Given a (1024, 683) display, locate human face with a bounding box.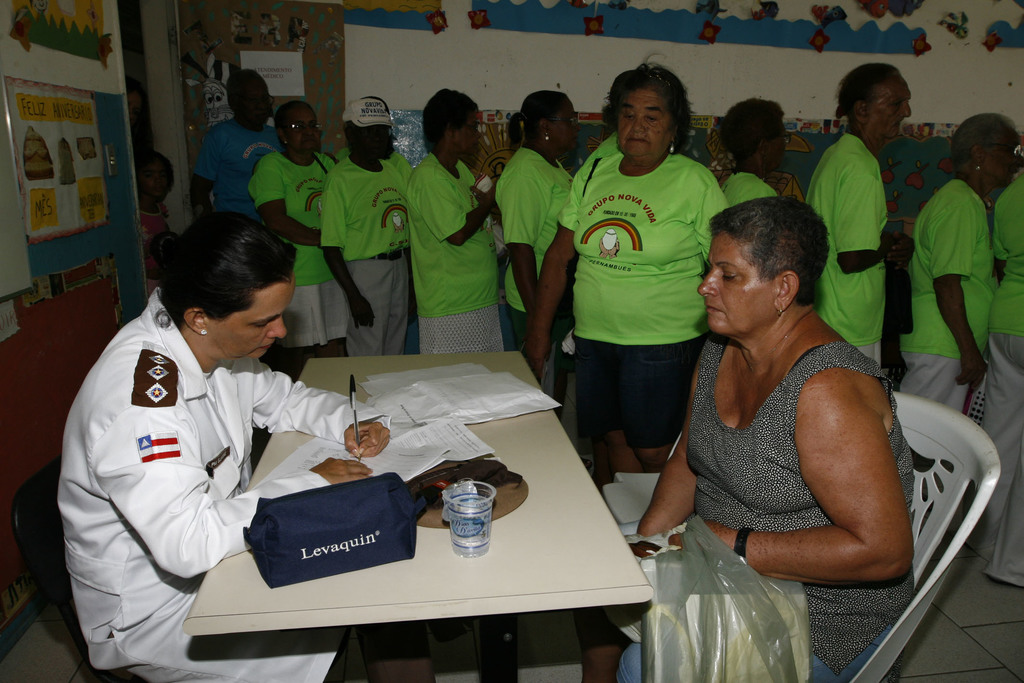
Located: crop(696, 228, 772, 336).
